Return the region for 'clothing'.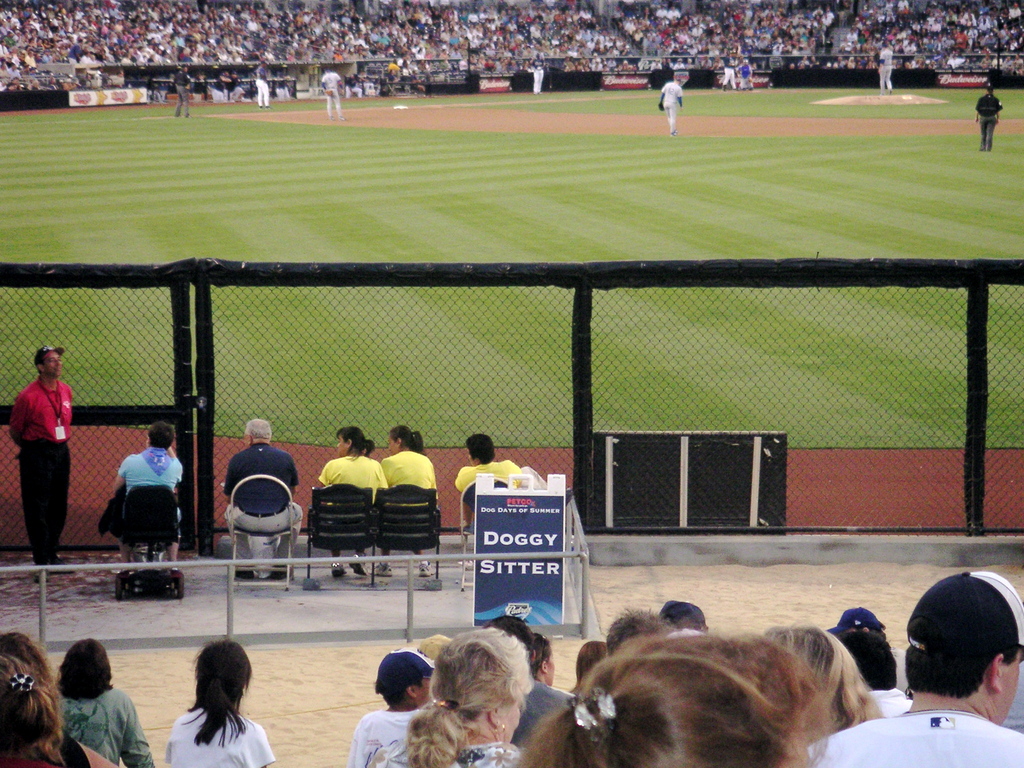
{"left": 65, "top": 682, "right": 154, "bottom": 767}.
